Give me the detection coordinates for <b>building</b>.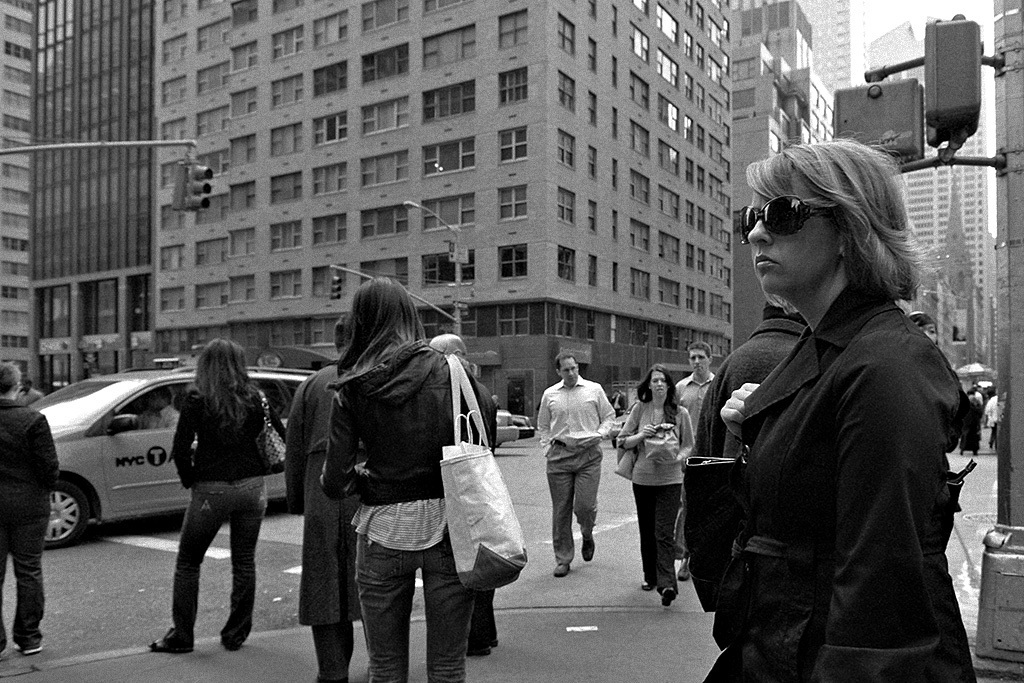
l=28, t=0, r=156, b=393.
